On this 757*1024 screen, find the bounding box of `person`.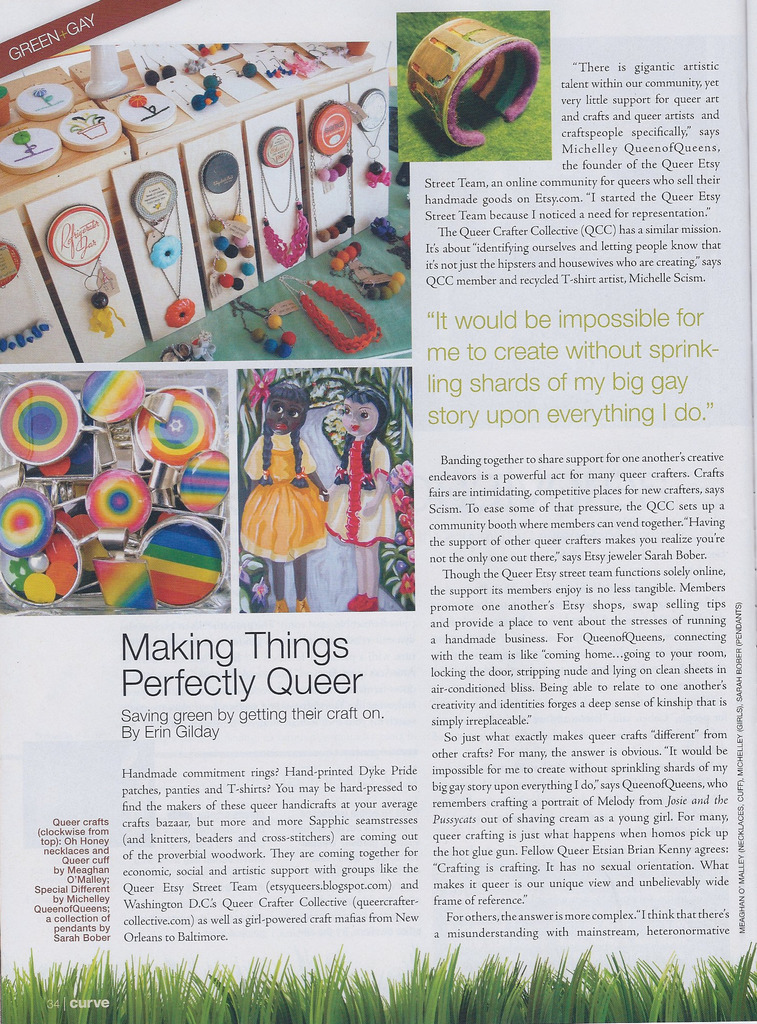
Bounding box: detection(322, 381, 404, 608).
